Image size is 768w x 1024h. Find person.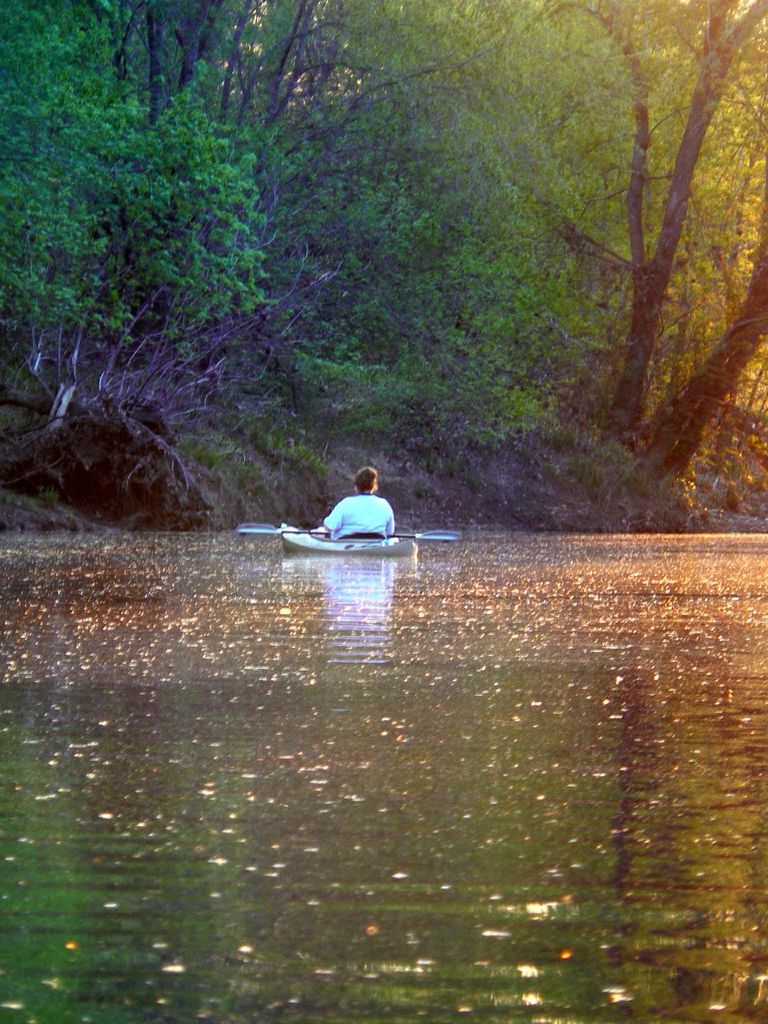
{"x1": 292, "y1": 468, "x2": 395, "y2": 558}.
